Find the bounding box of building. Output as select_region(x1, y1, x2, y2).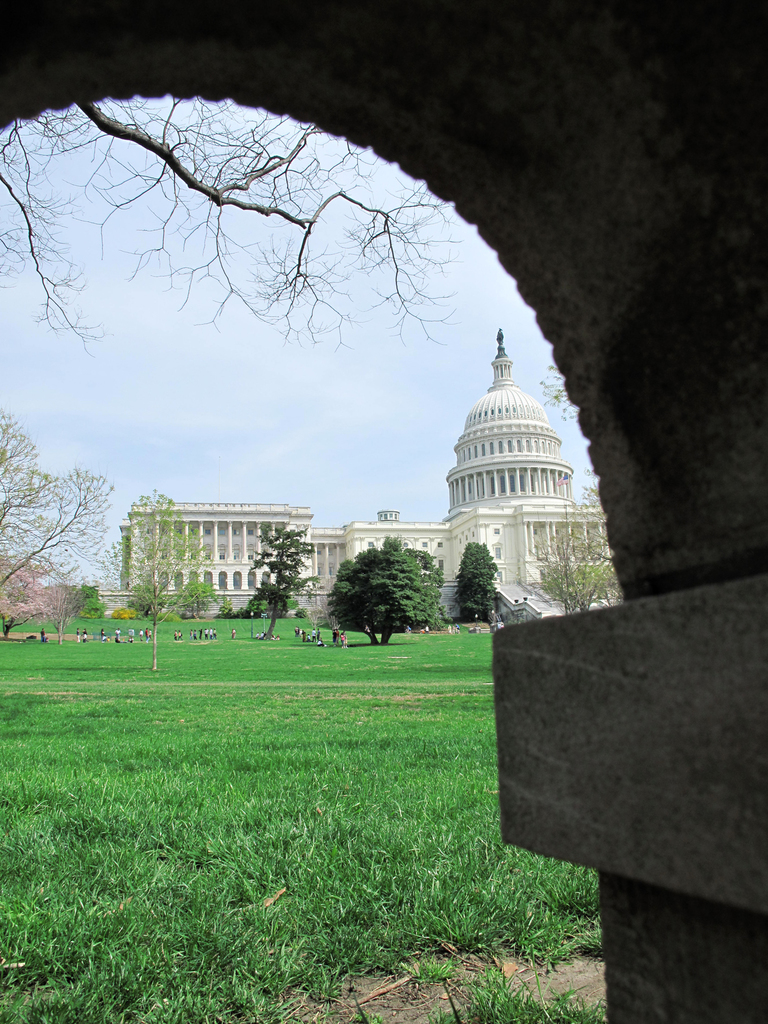
select_region(0, 0, 763, 1023).
